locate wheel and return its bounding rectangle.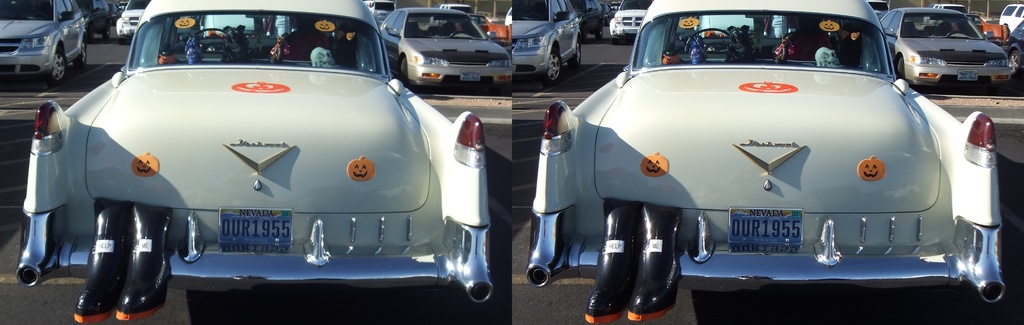
<region>683, 27, 732, 52</region>.
